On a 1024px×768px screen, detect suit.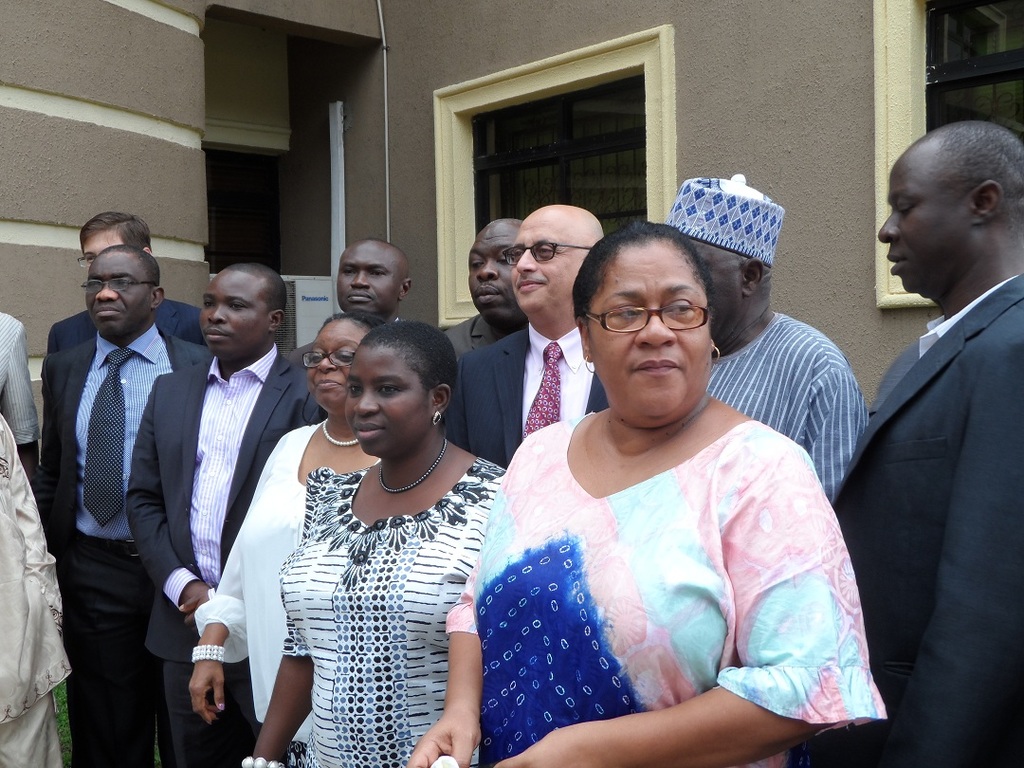
[x1=41, y1=304, x2=200, y2=371].
